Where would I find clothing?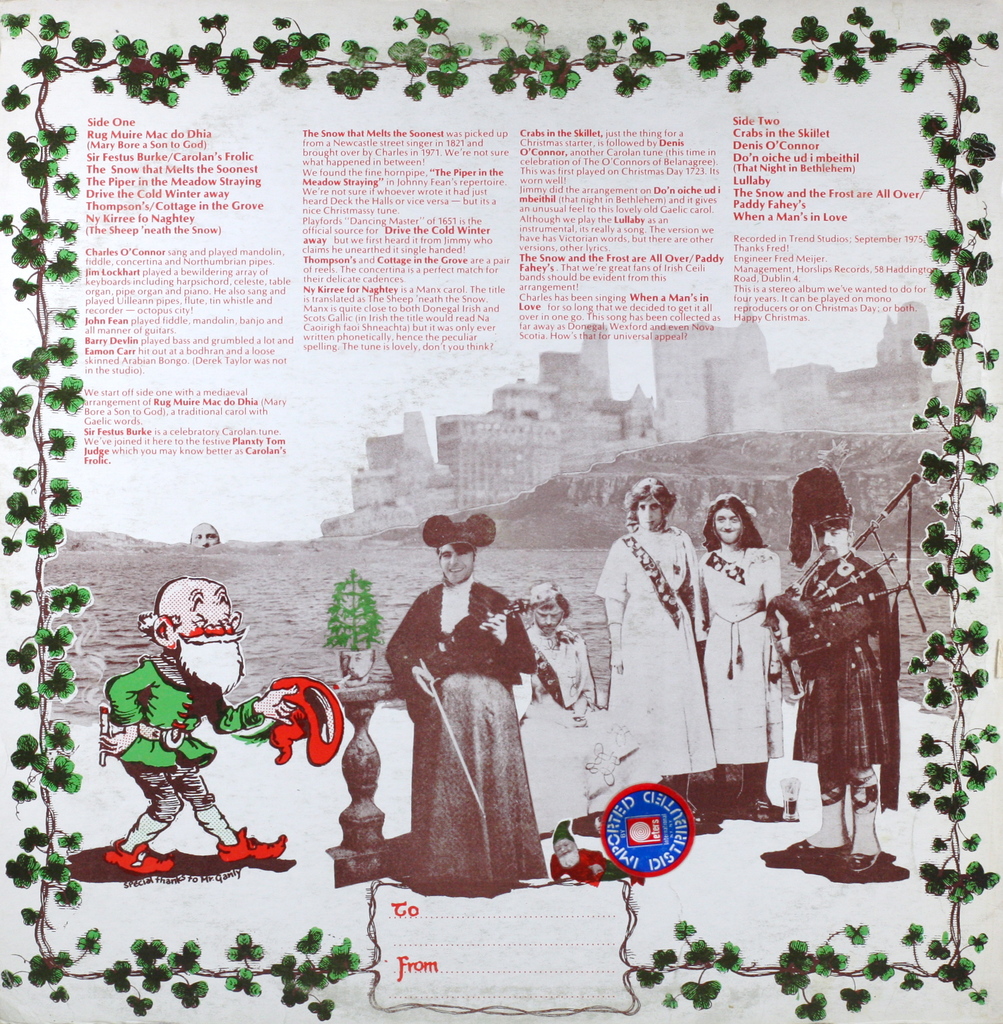
At BBox(778, 548, 899, 828).
